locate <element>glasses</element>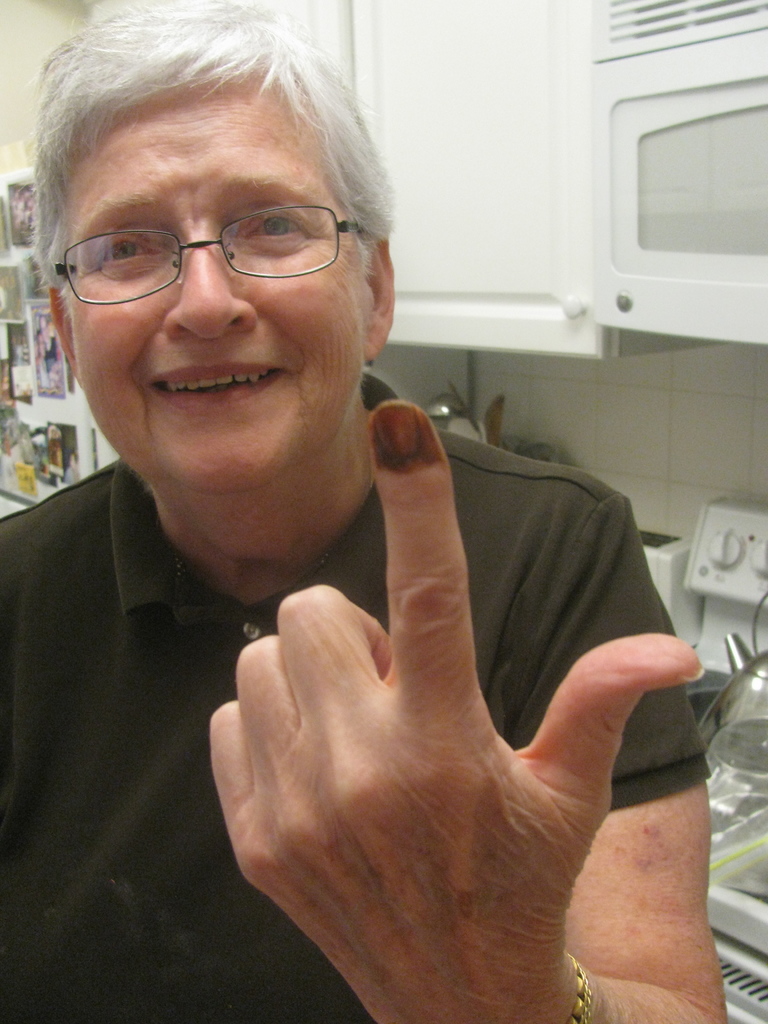
x1=41, y1=179, x2=340, y2=296
